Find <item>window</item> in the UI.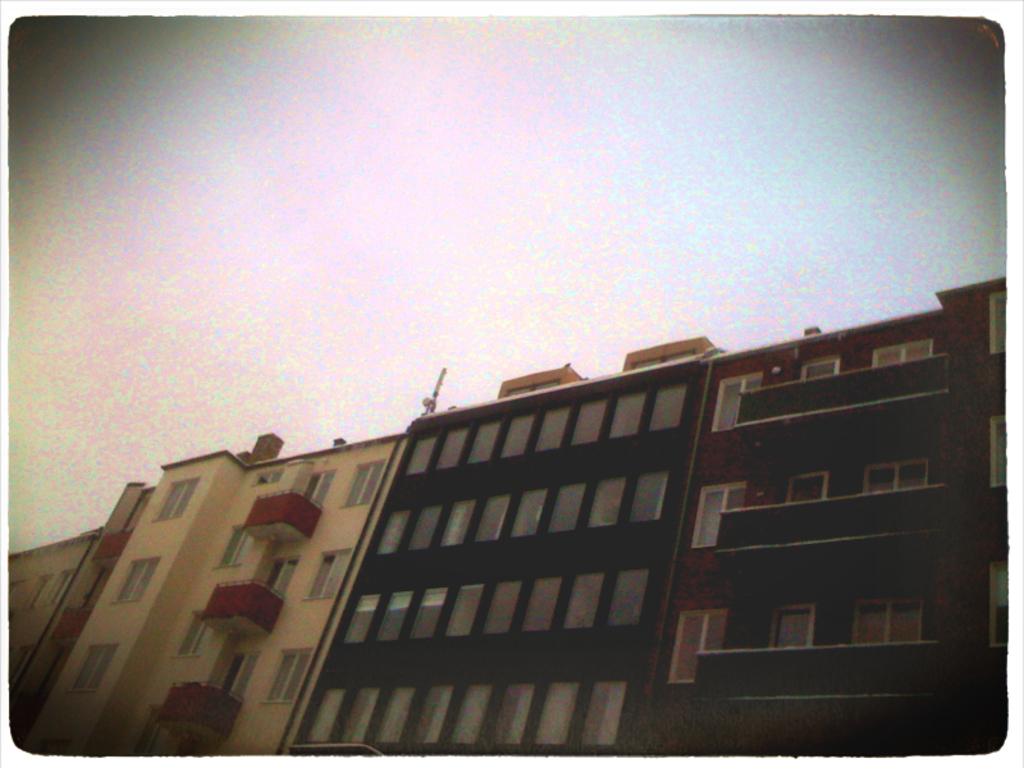
UI element at x1=73 y1=636 x2=122 y2=690.
